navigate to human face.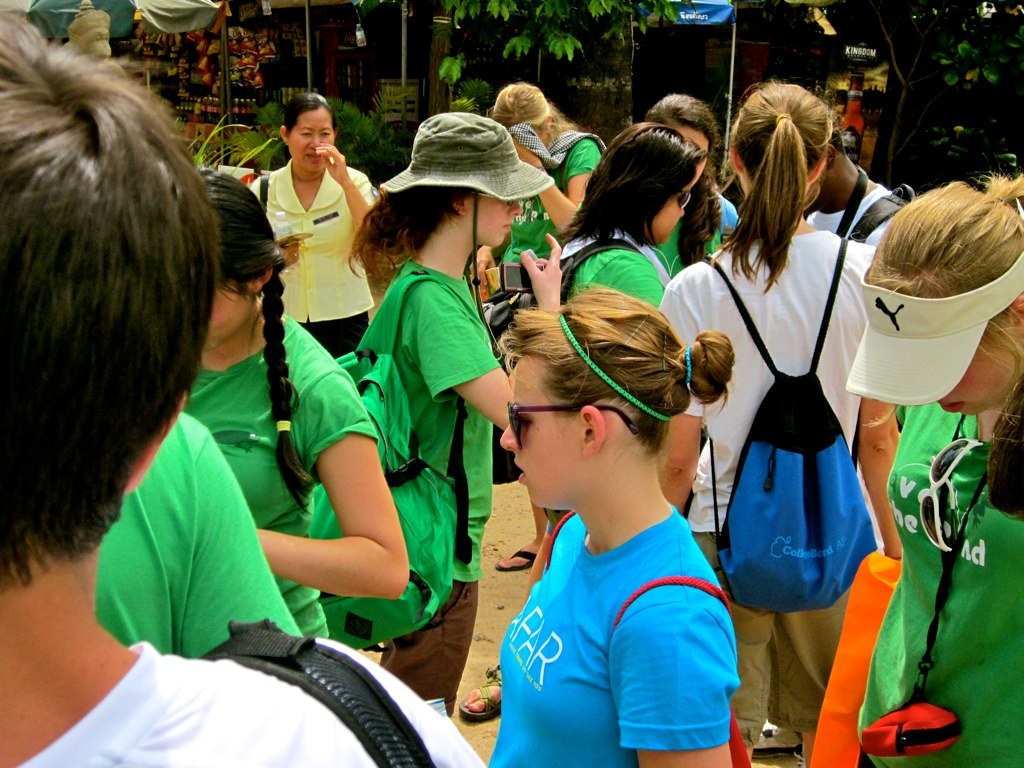
Navigation target: box(498, 356, 577, 508).
